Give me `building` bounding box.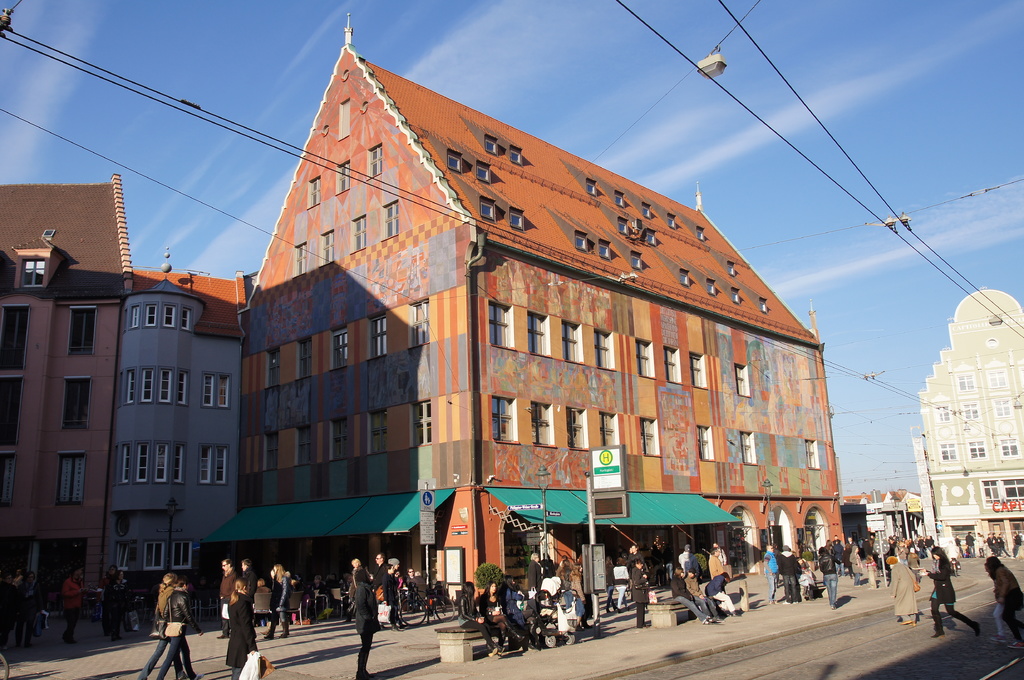
{"left": 233, "top": 12, "right": 847, "bottom": 612}.
